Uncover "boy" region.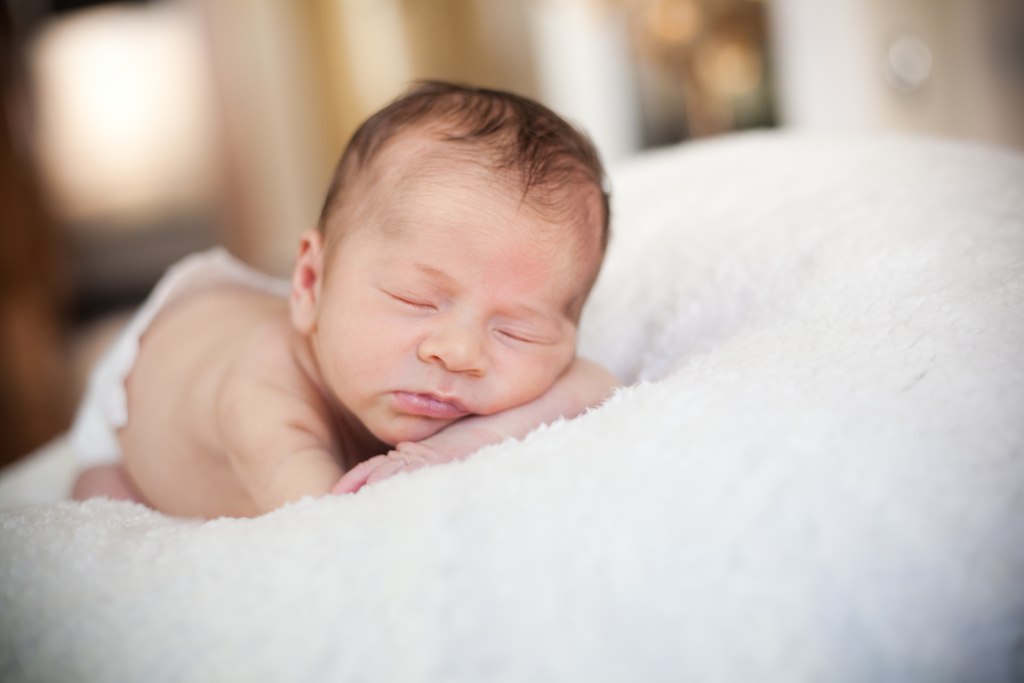
Uncovered: bbox=(63, 74, 623, 517).
